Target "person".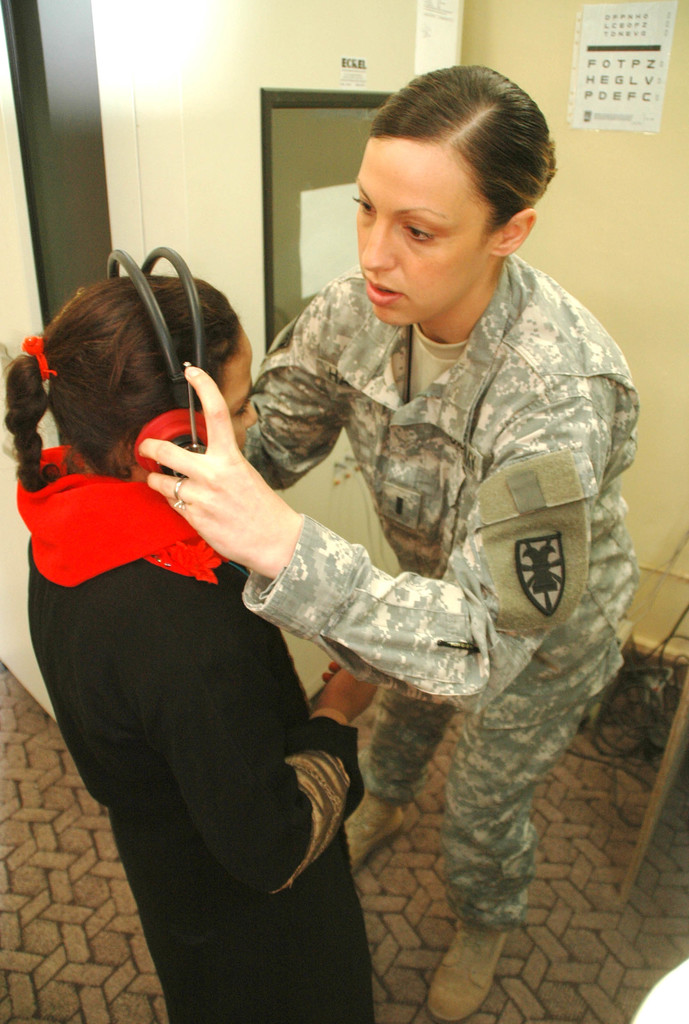
Target region: 138:54:639:1014.
